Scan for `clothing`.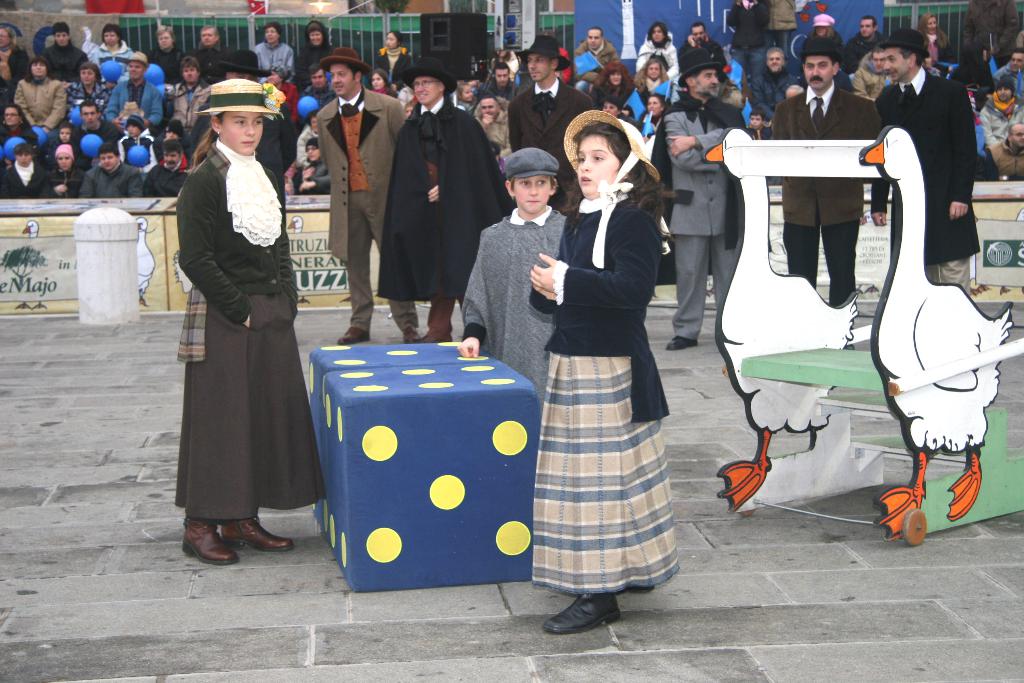
Scan result: <bbox>481, 80, 523, 101</bbox>.
